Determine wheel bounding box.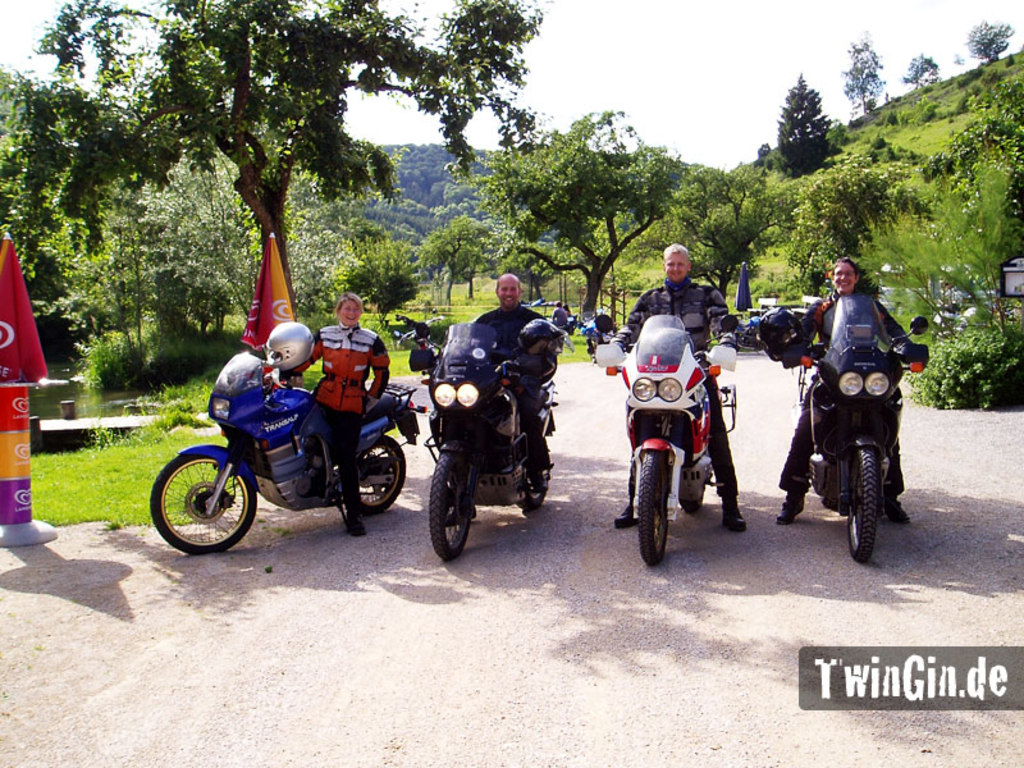
Determined: <box>355,435,410,517</box>.
